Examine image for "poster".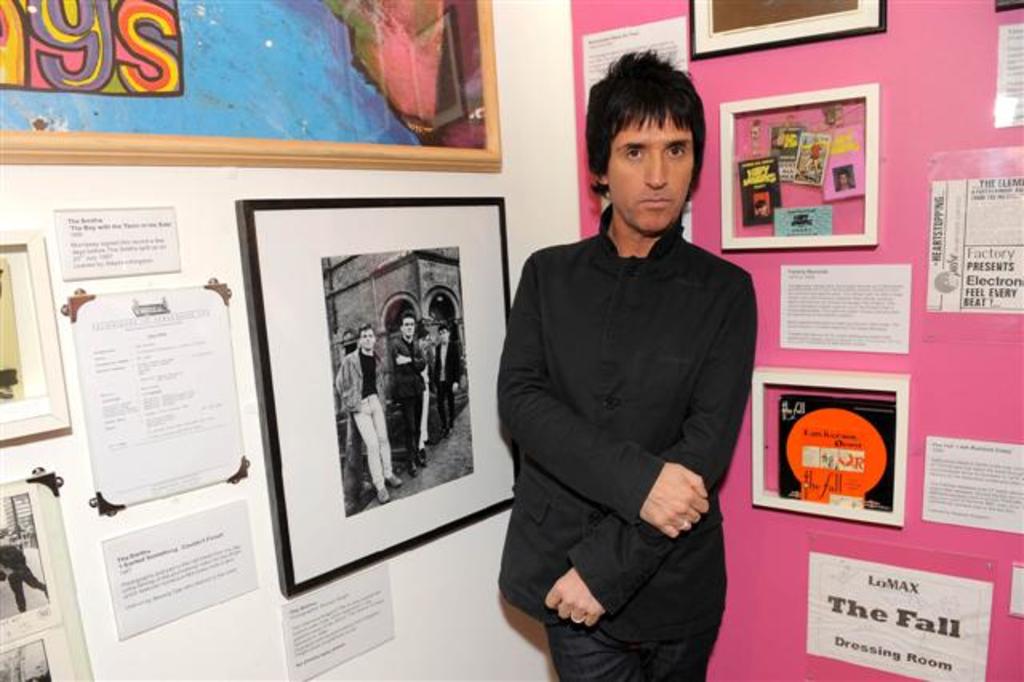
Examination result: {"left": 691, "top": 0, "right": 882, "bottom": 53}.
